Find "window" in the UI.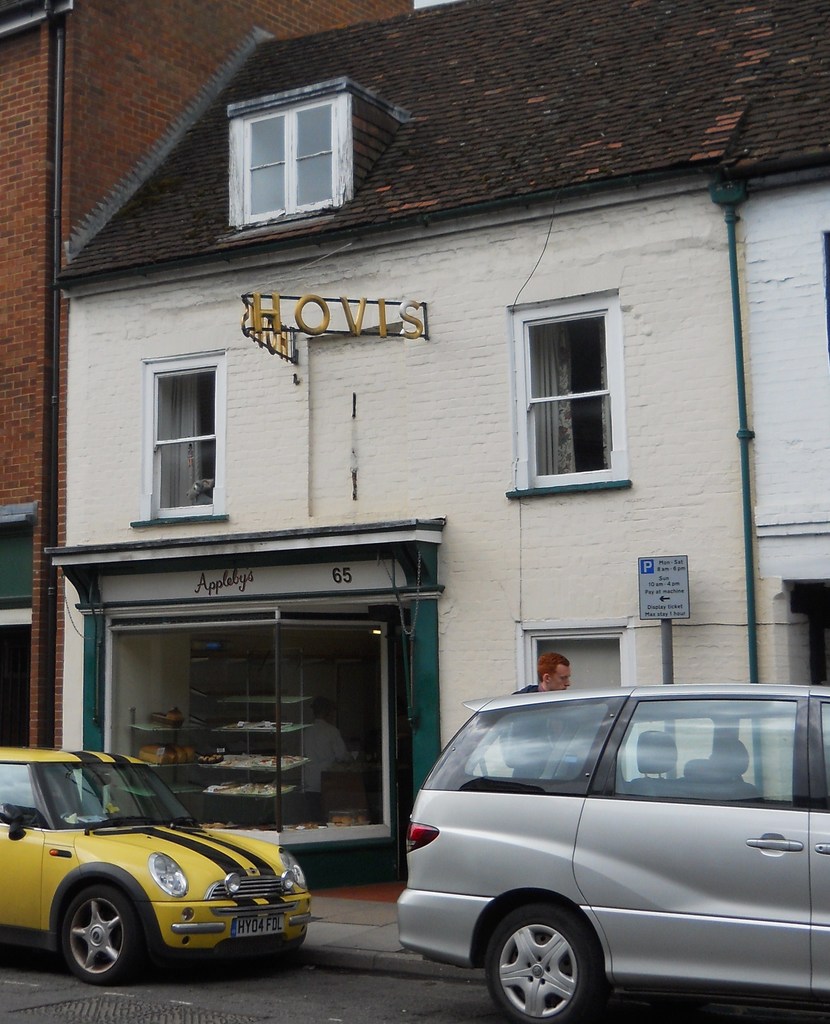
UI element at region(141, 344, 226, 523).
